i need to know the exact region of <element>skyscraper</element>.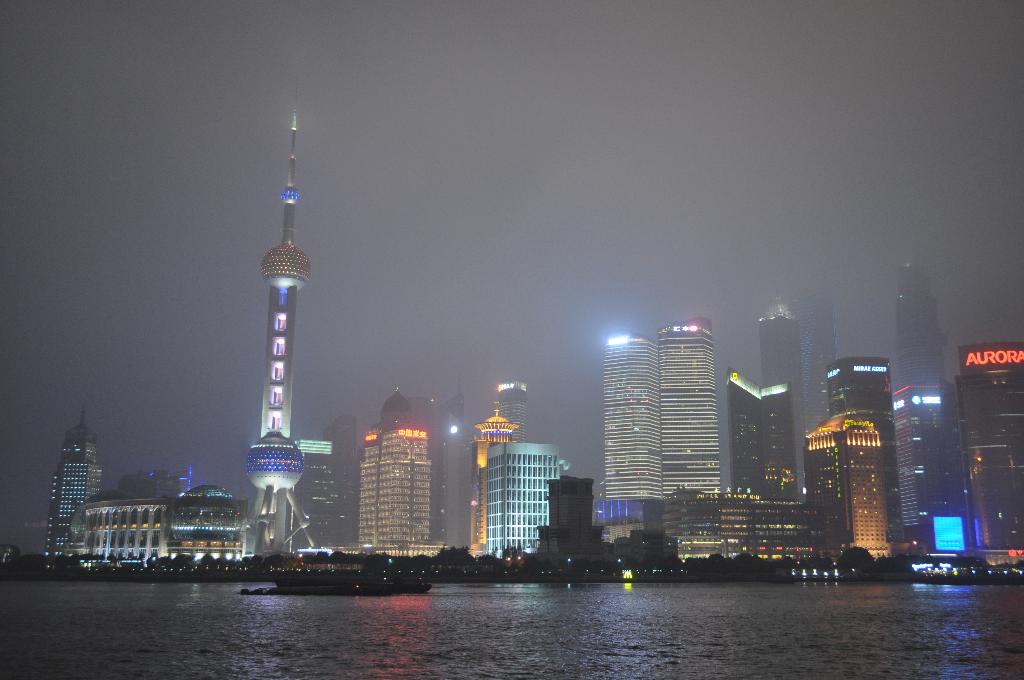
Region: box=[483, 441, 563, 555].
